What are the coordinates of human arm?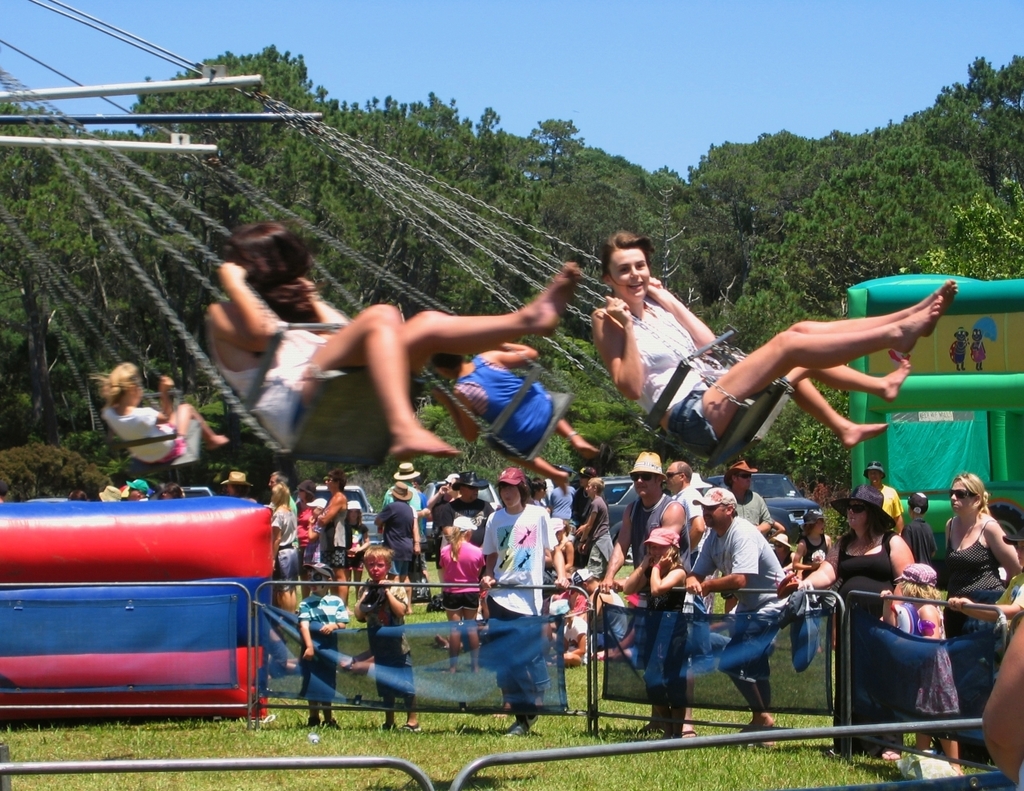
left=447, top=386, right=480, bottom=436.
